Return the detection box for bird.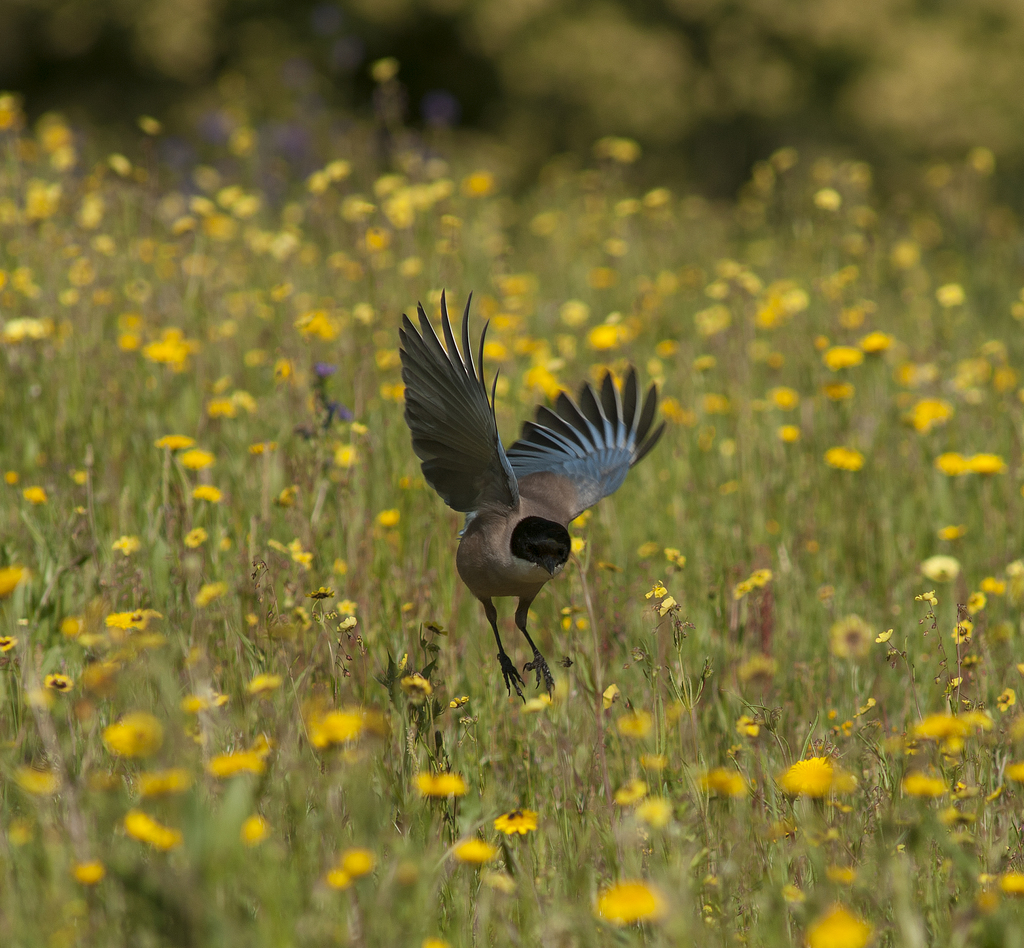
[left=381, top=305, right=674, bottom=703].
